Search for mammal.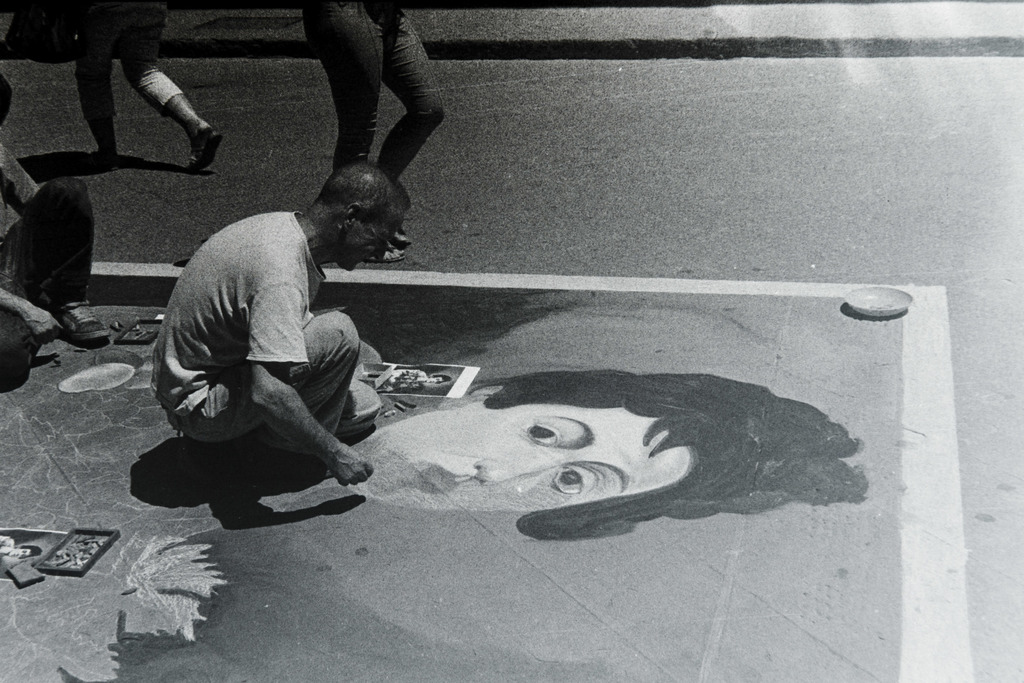
Found at detection(65, 0, 221, 172).
